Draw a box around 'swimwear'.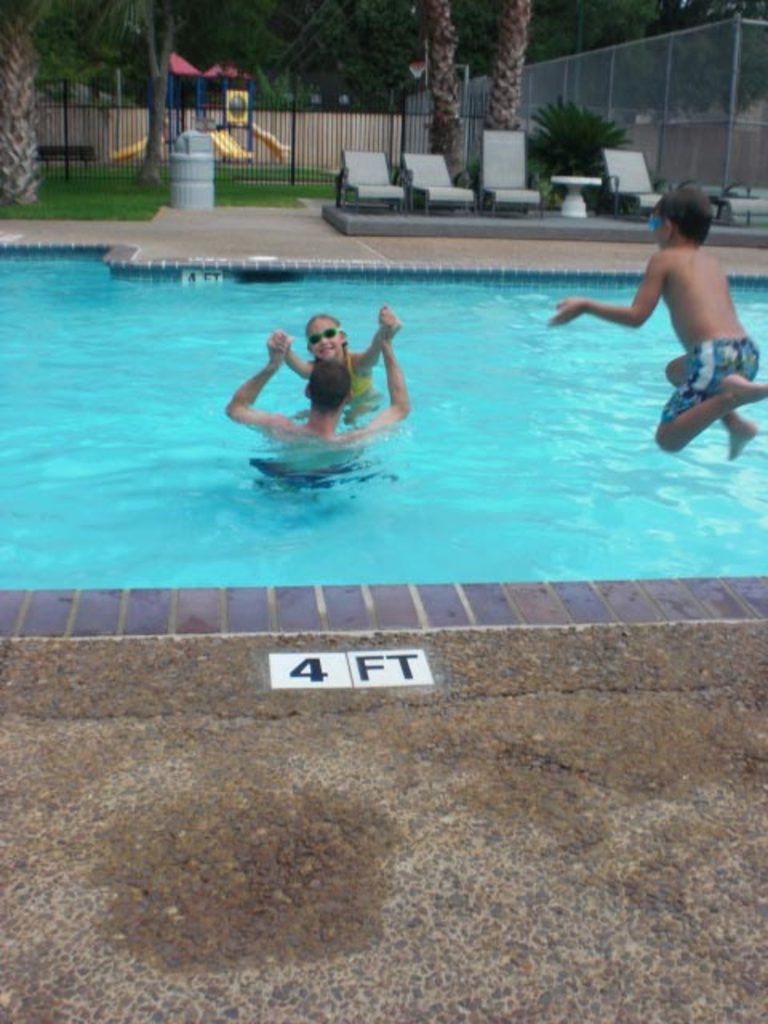
detection(344, 349, 368, 400).
